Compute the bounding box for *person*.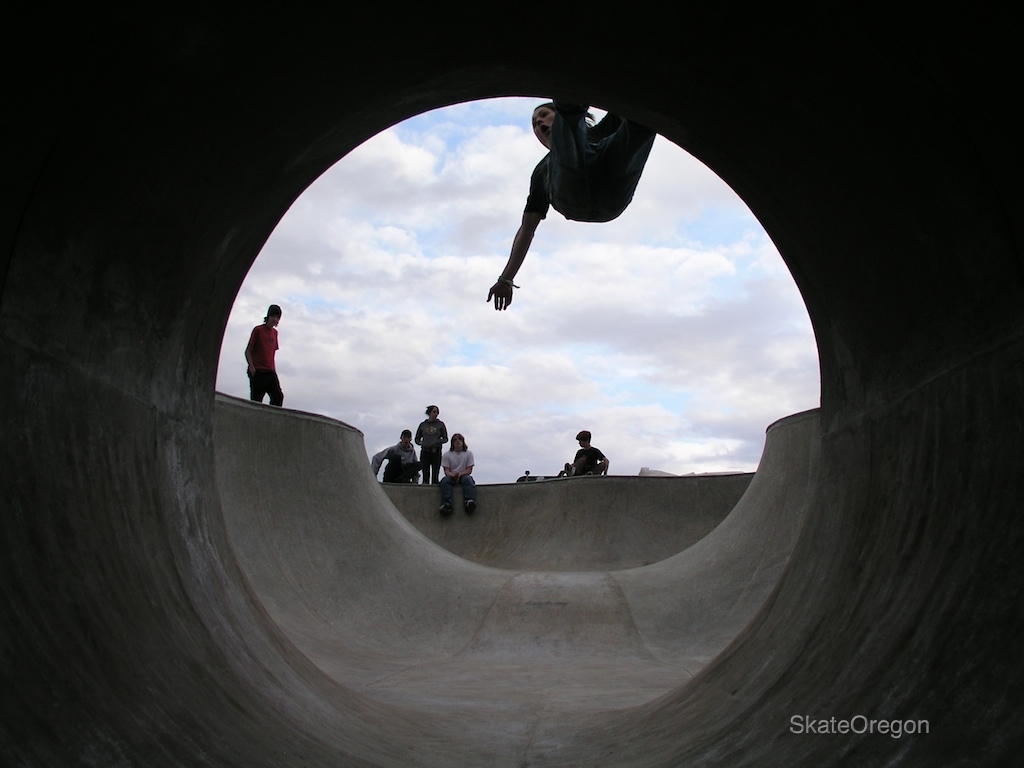
<bbox>232, 296, 293, 417</bbox>.
